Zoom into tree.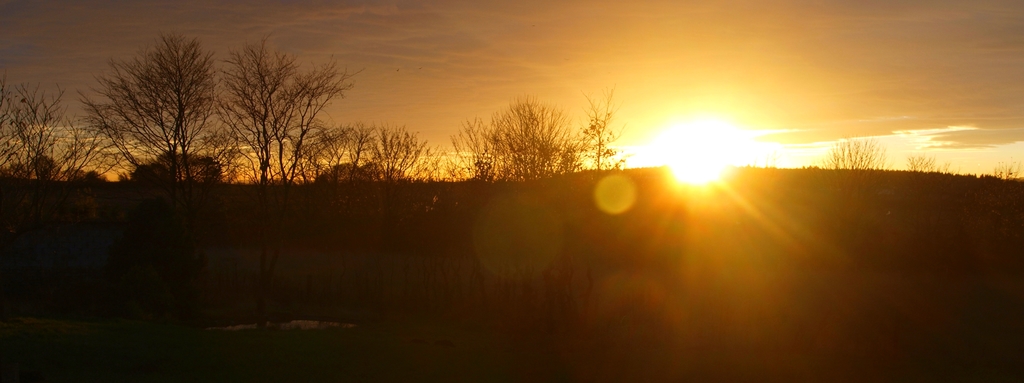
Zoom target: bbox=(904, 148, 950, 176).
